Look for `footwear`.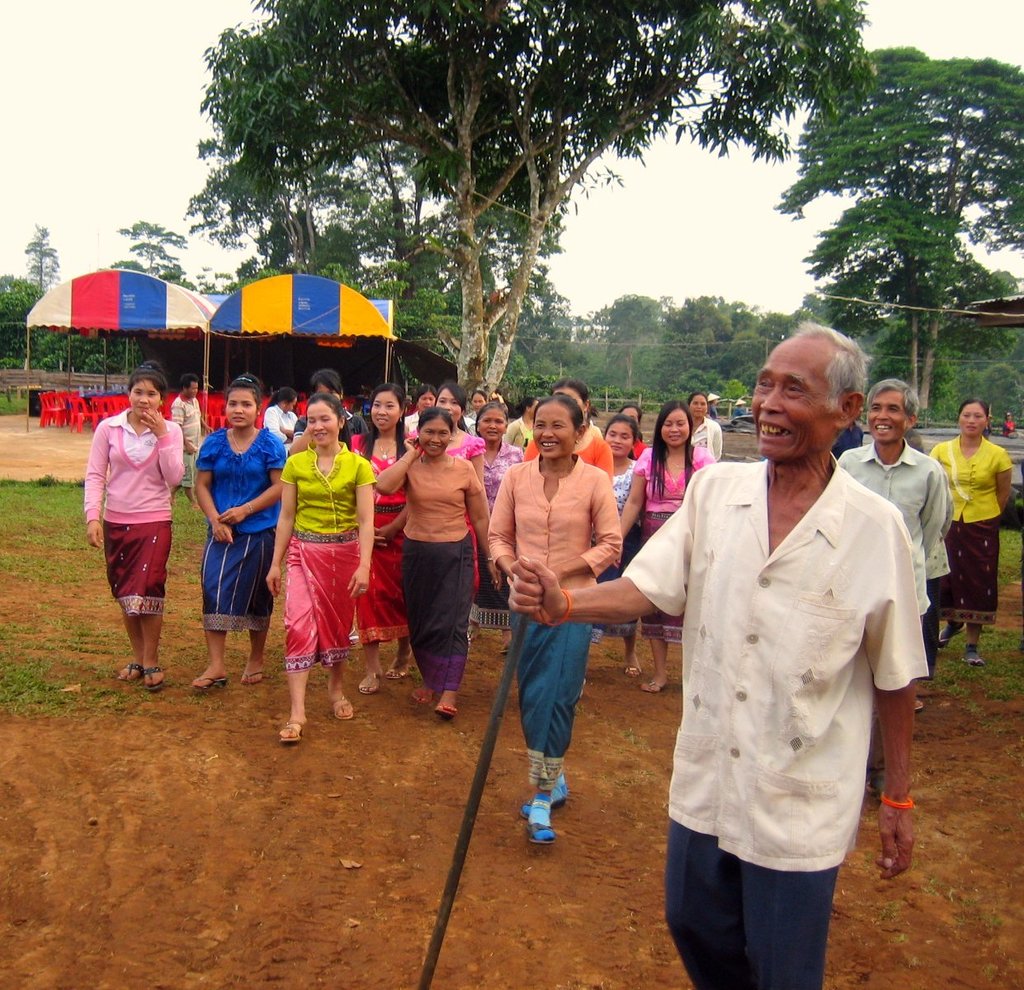
Found: 531,812,555,845.
